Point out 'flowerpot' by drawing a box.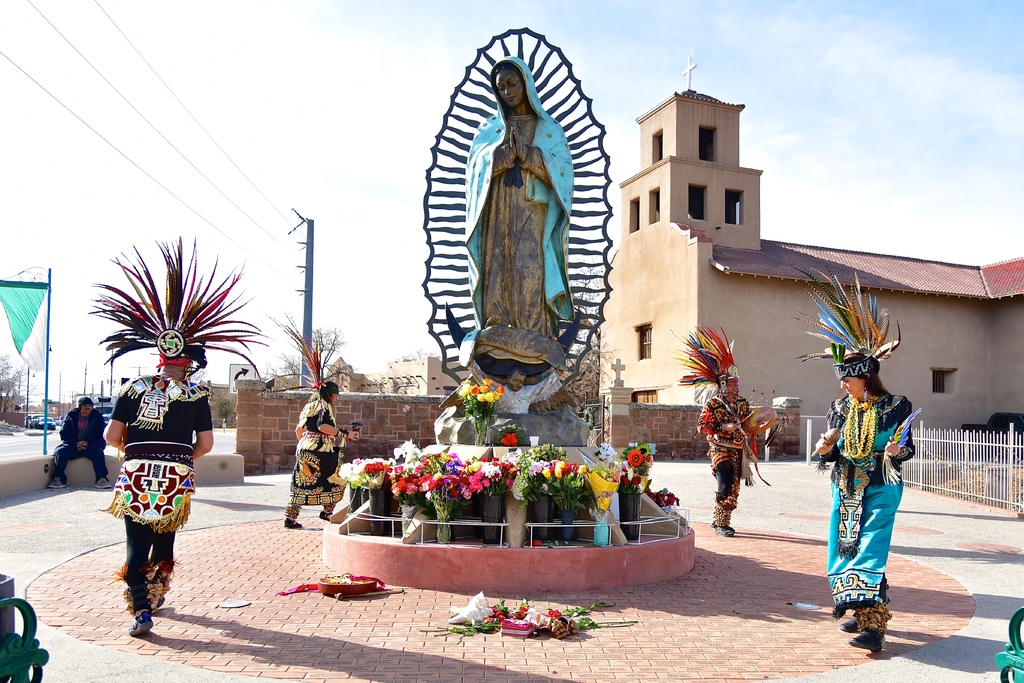
{"left": 369, "top": 491, "right": 383, "bottom": 532}.
